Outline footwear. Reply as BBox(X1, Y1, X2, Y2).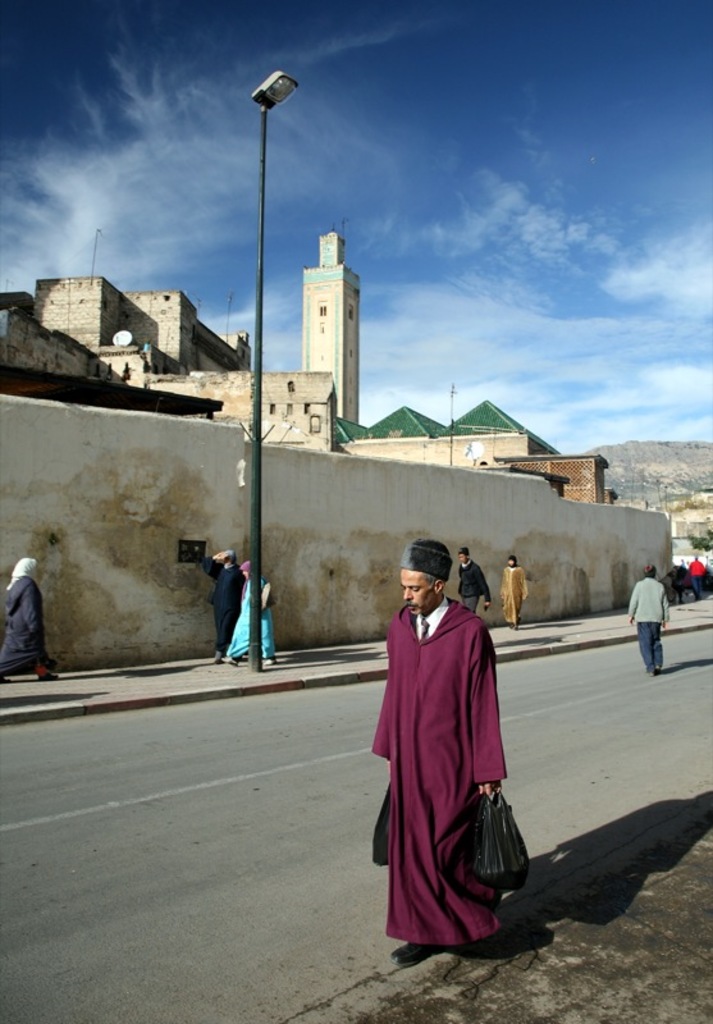
BBox(264, 657, 279, 663).
